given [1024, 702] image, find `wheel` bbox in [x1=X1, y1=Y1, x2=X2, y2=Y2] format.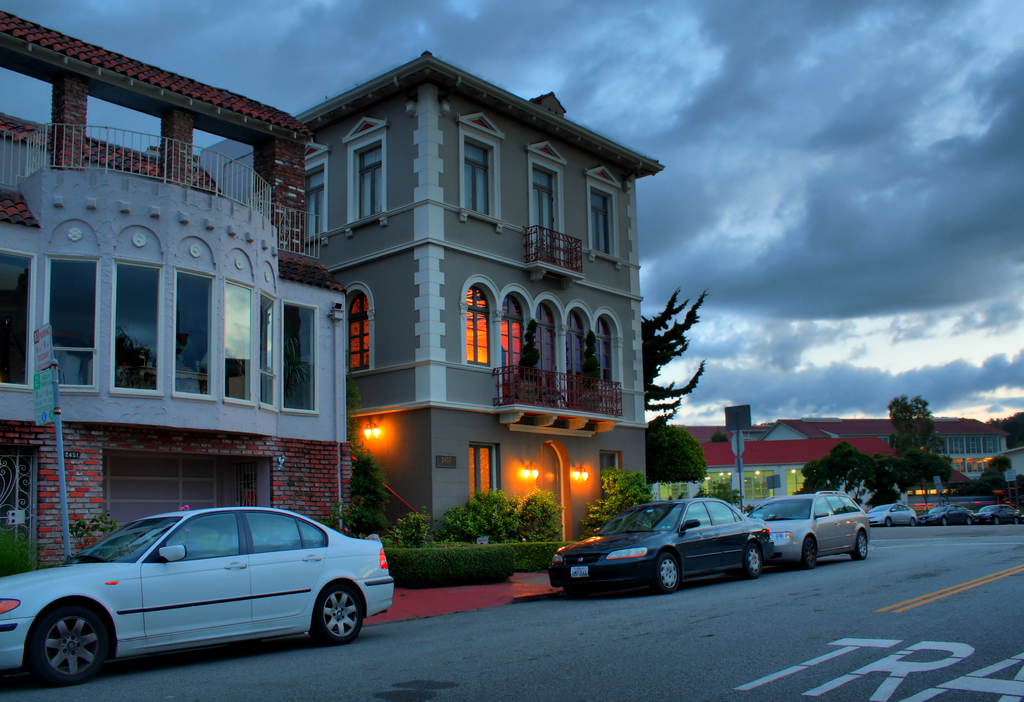
[x1=34, y1=603, x2=115, y2=690].
